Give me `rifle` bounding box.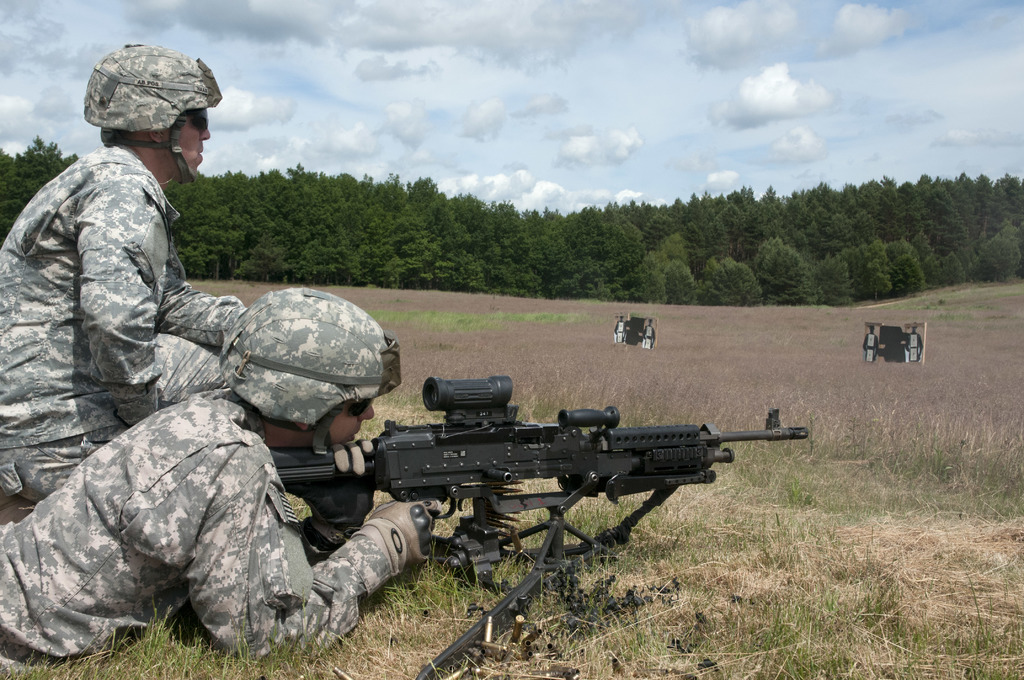
269, 371, 809, 585.
